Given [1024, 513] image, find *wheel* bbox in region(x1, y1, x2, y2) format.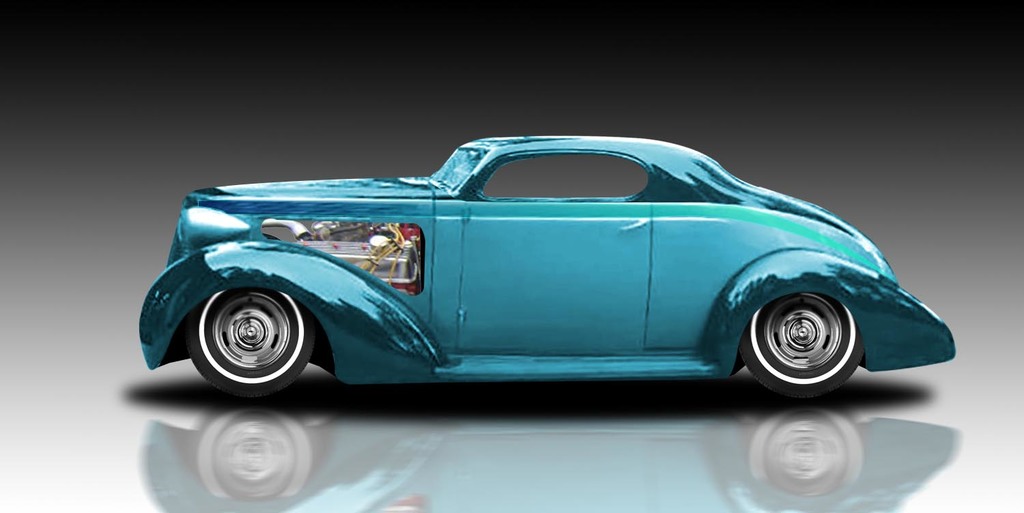
region(176, 275, 315, 391).
